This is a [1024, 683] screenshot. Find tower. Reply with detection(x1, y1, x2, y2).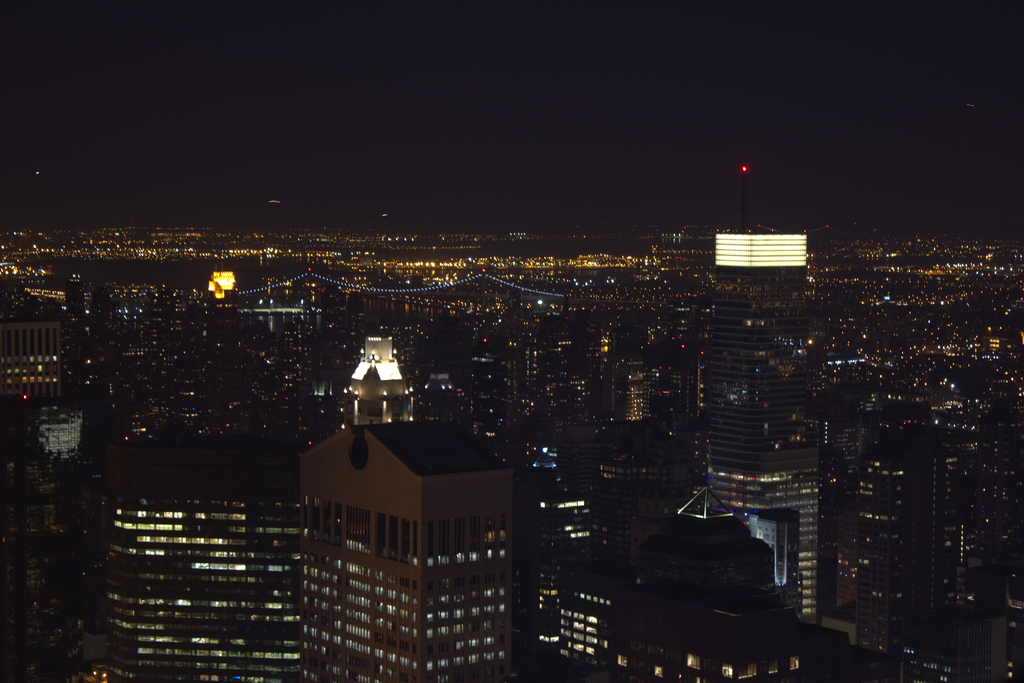
detection(703, 160, 825, 628).
